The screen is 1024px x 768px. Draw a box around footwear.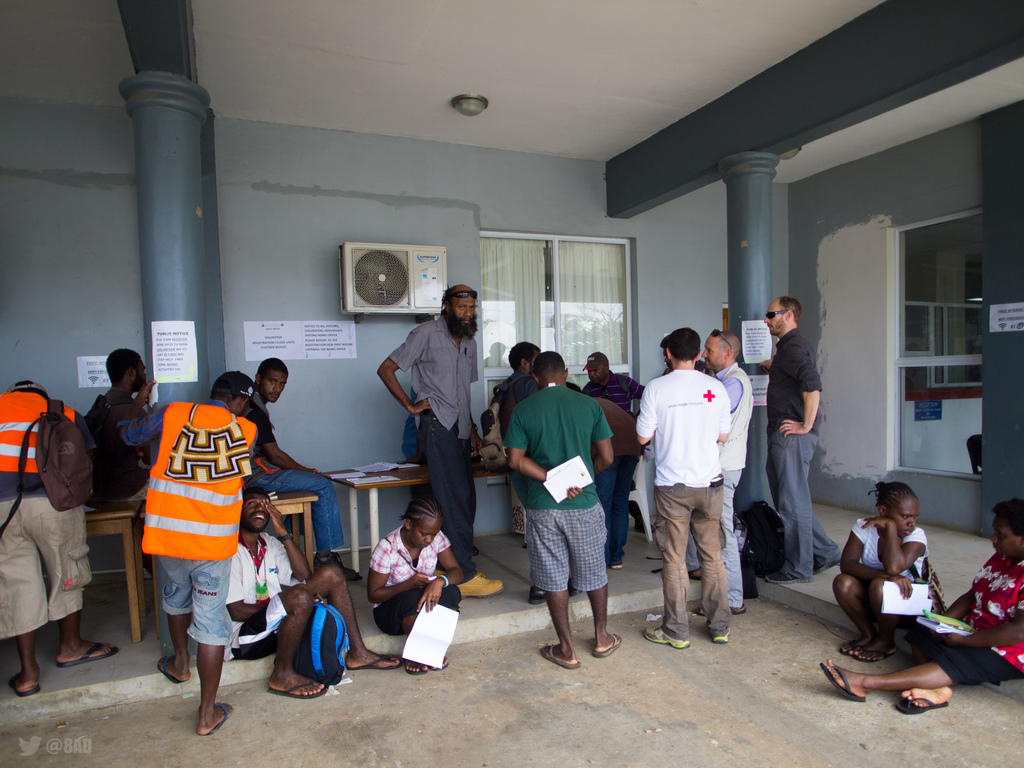
bbox=(310, 552, 361, 582).
